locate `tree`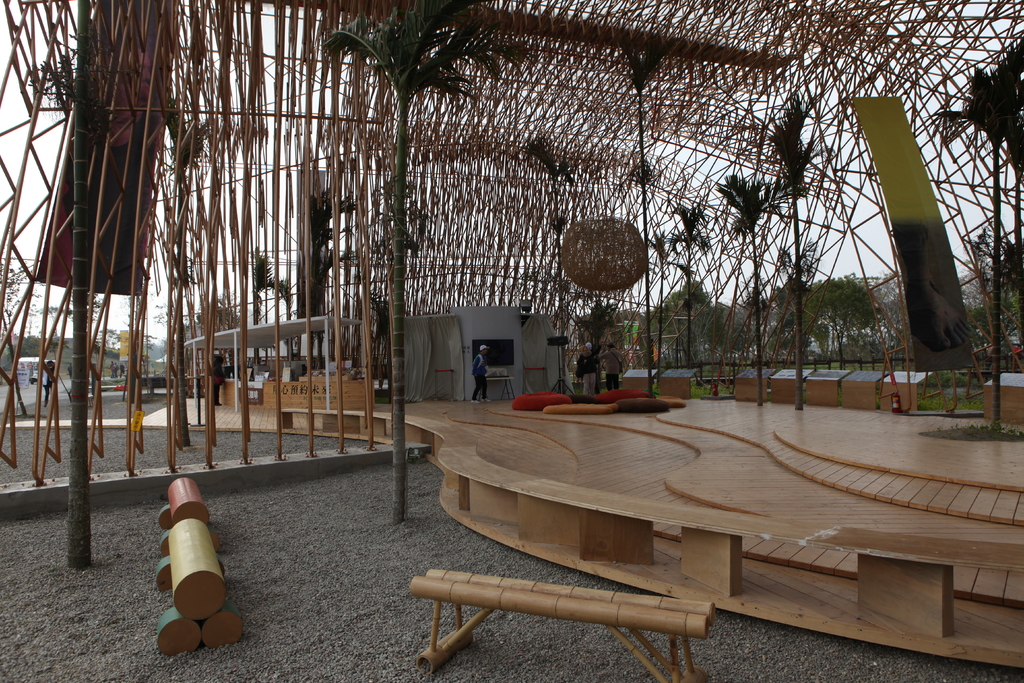
[left=754, top=90, right=818, bottom=418]
